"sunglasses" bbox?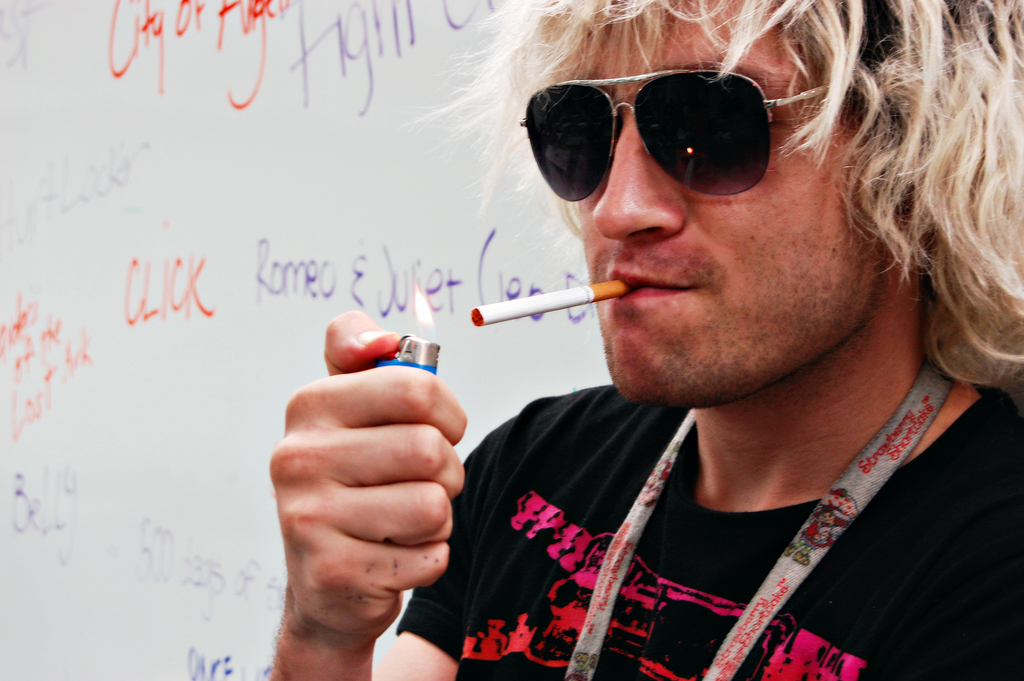
{"left": 518, "top": 67, "right": 833, "bottom": 201}
